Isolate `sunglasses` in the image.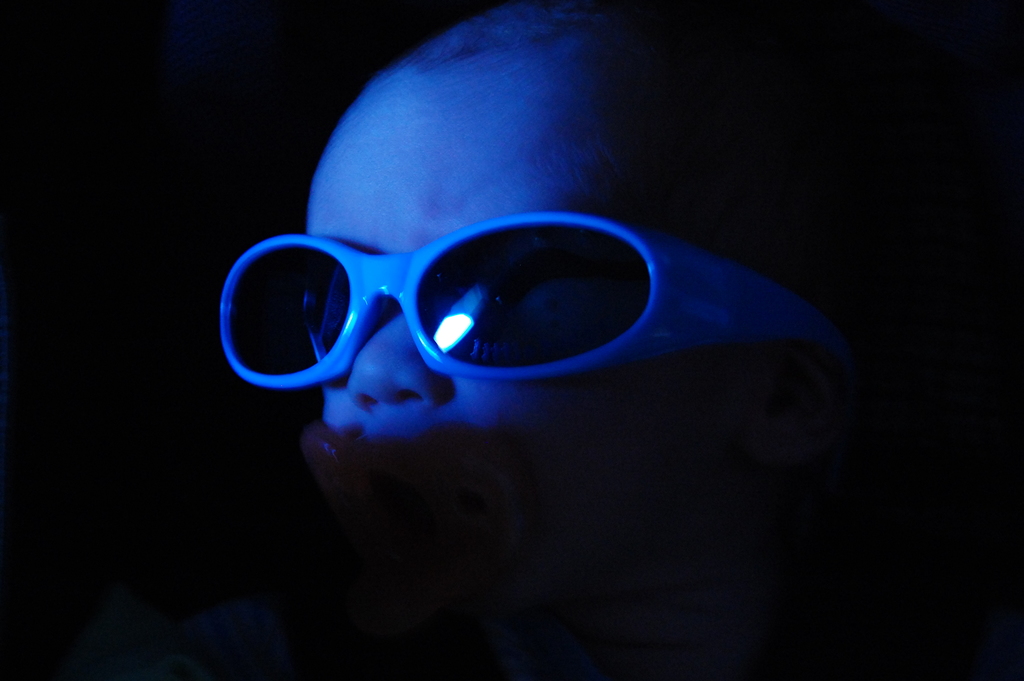
Isolated region: 219, 211, 852, 390.
